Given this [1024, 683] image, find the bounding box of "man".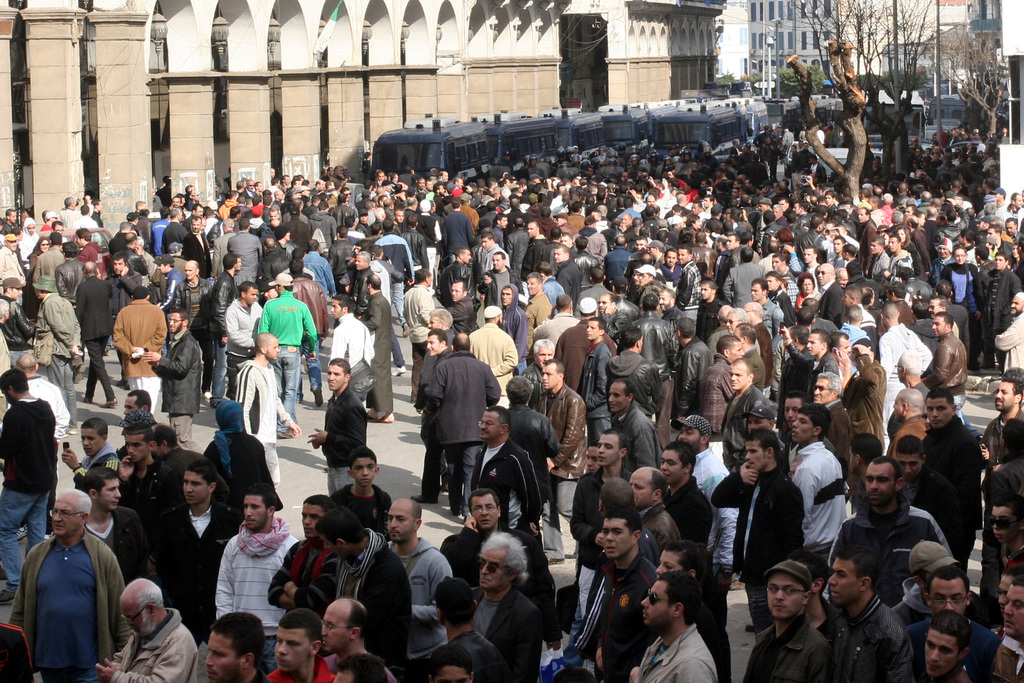
select_region(328, 292, 378, 411).
